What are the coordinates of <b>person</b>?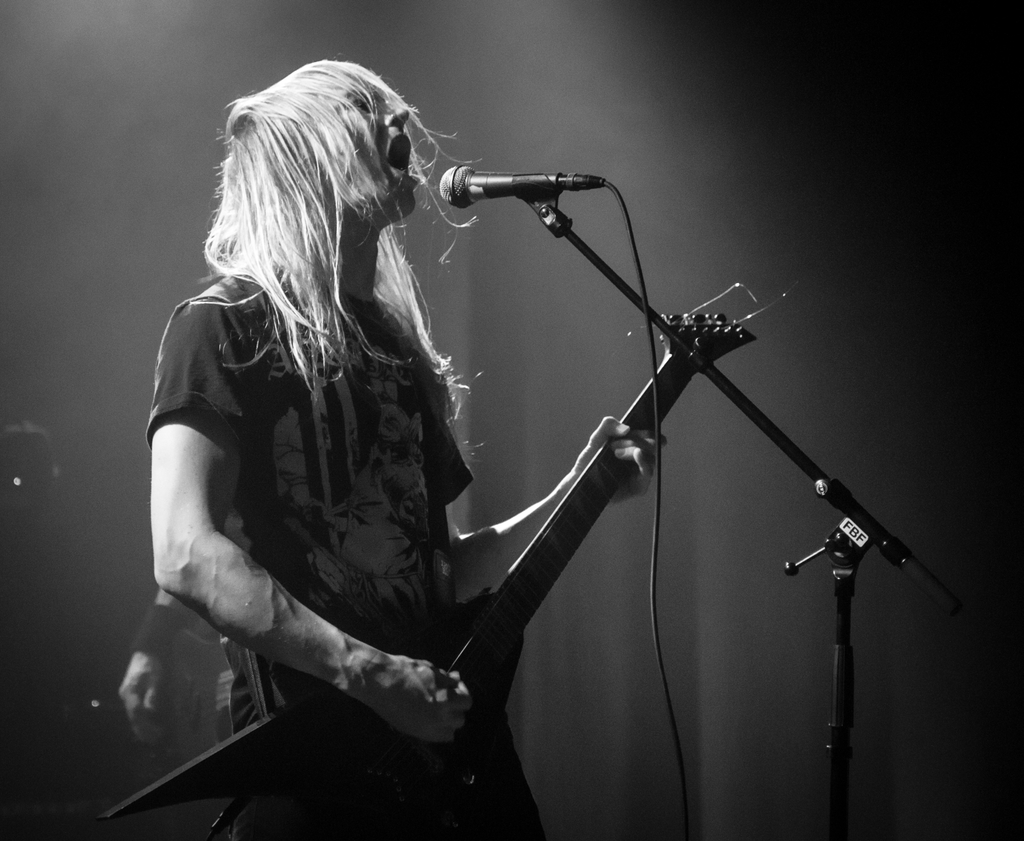
bbox=[154, 63, 577, 840].
